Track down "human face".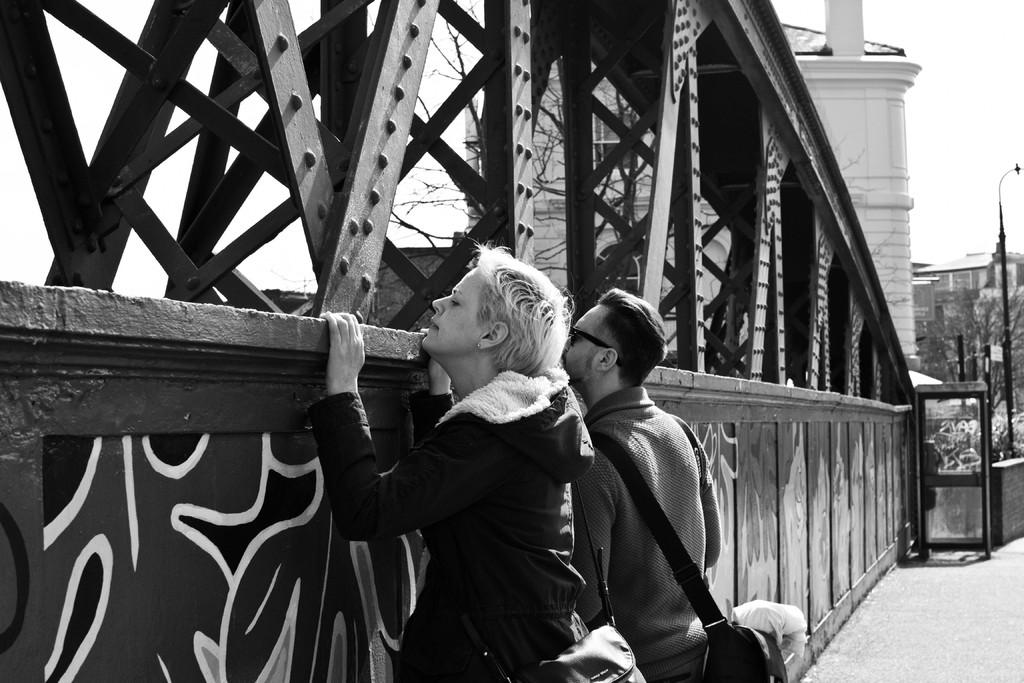
Tracked to region(566, 299, 604, 394).
